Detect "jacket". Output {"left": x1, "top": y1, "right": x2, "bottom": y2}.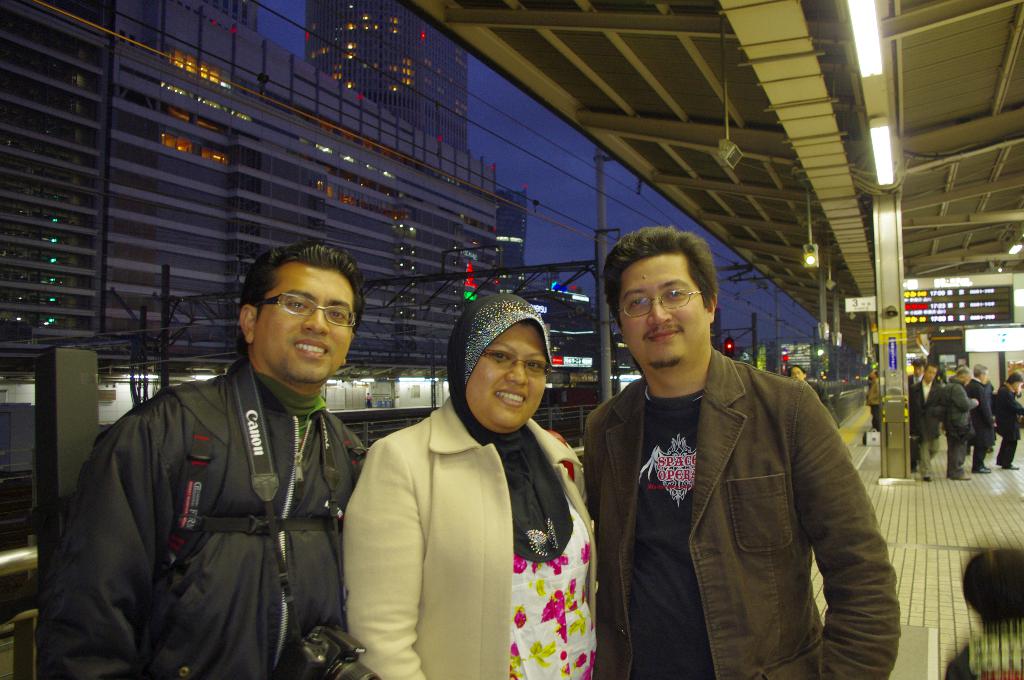
{"left": 909, "top": 379, "right": 941, "bottom": 440}.
